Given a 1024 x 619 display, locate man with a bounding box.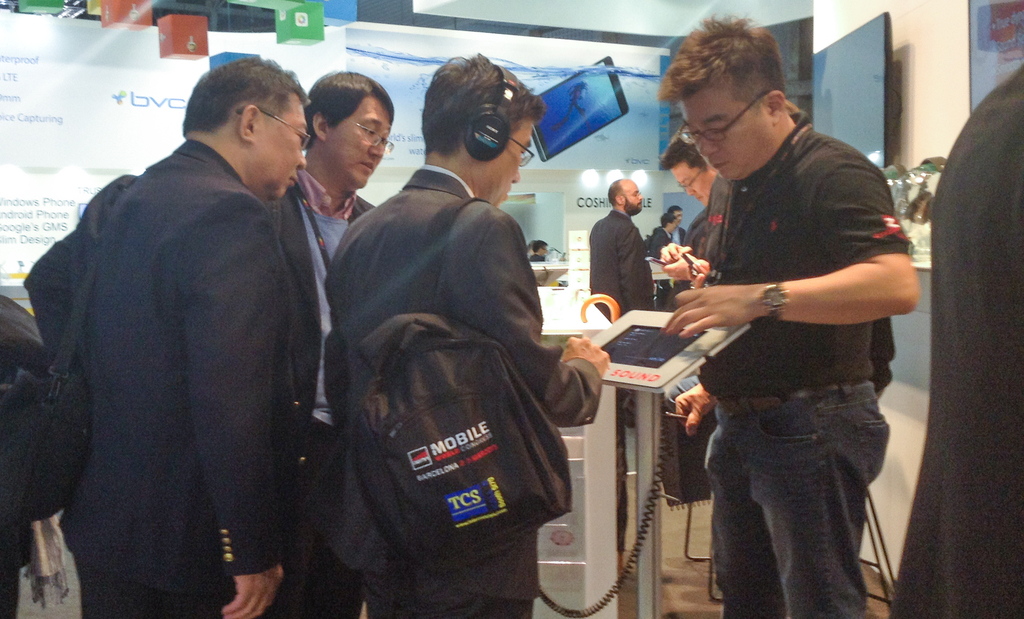
Located: bbox=[524, 236, 550, 262].
